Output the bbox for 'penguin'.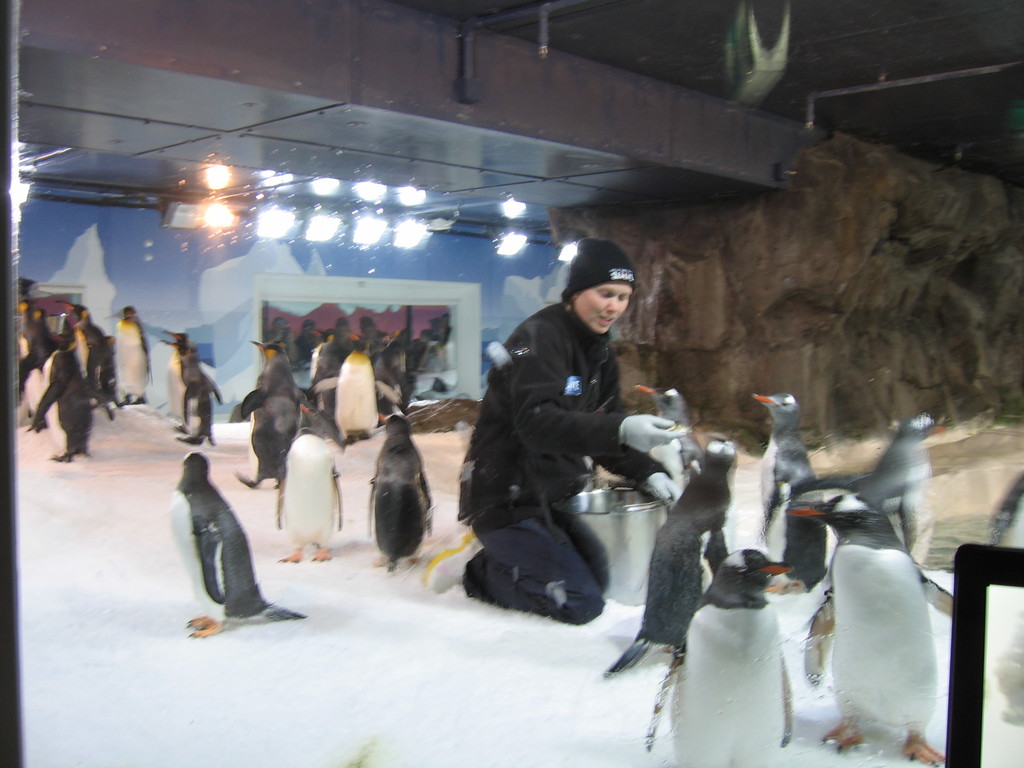
Rect(108, 302, 151, 405).
